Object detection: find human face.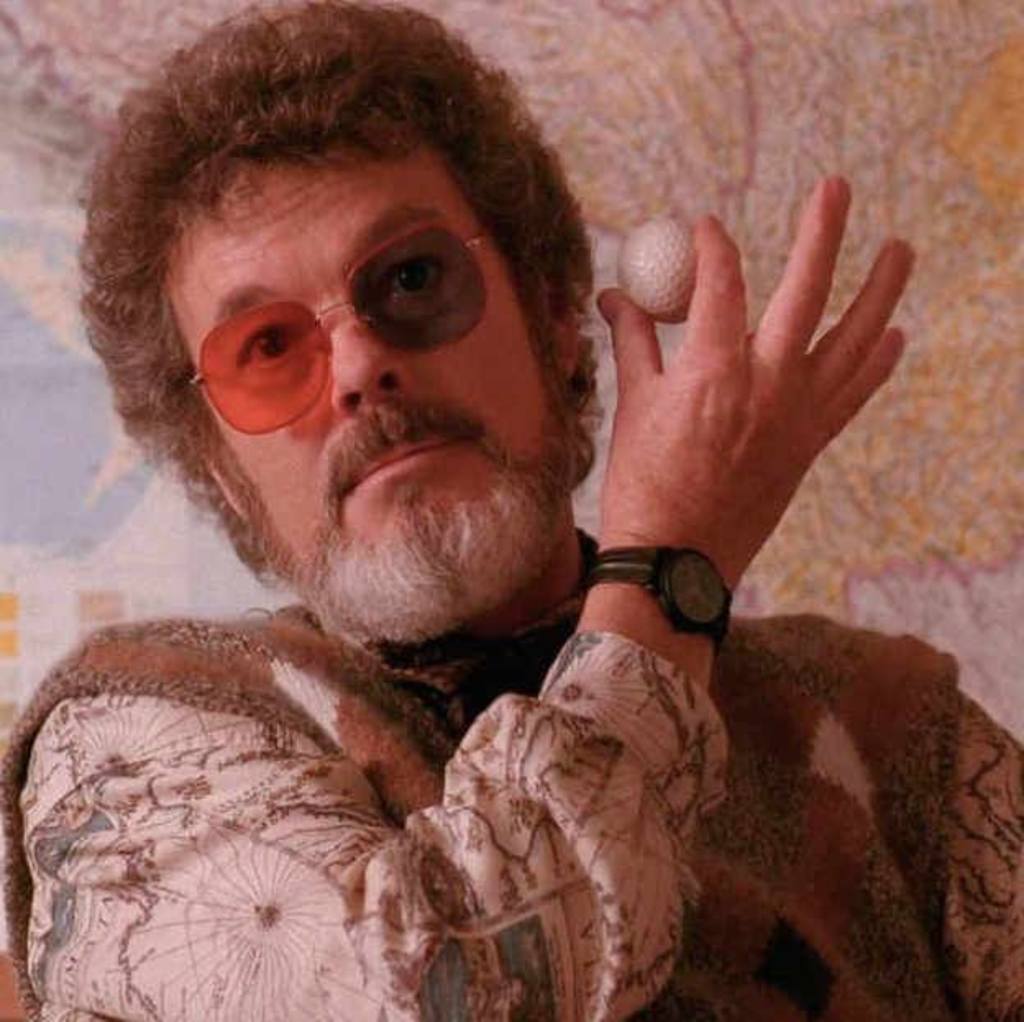
[x1=162, y1=138, x2=579, y2=646].
